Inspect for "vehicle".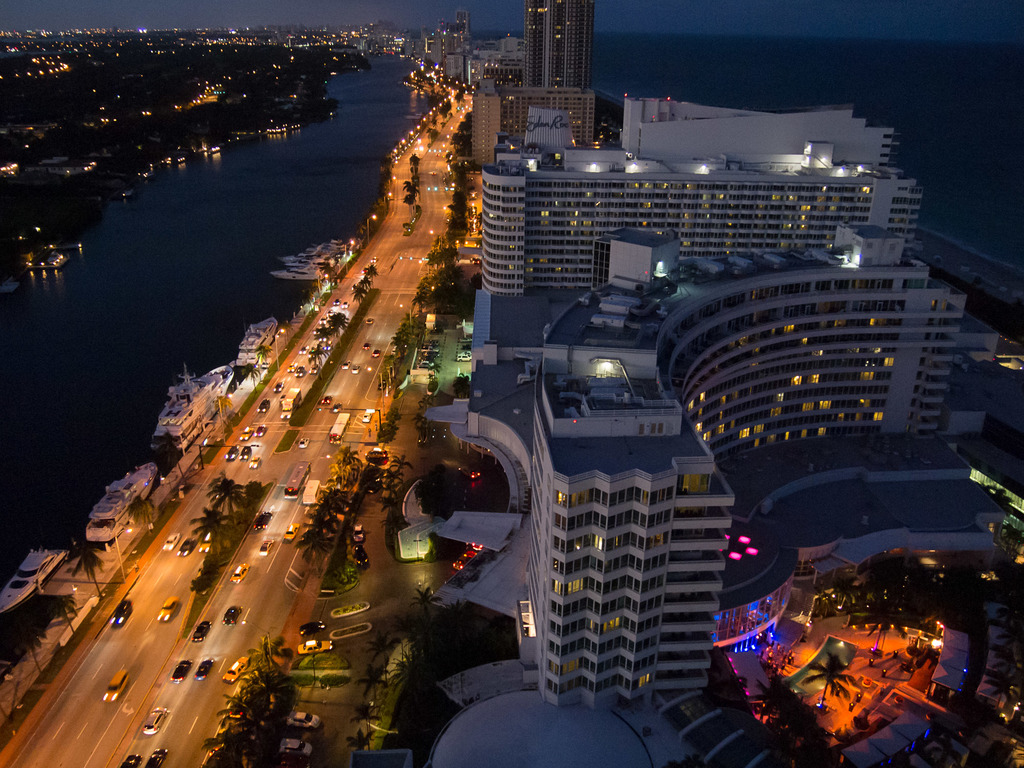
Inspection: (left=223, top=445, right=242, bottom=461).
